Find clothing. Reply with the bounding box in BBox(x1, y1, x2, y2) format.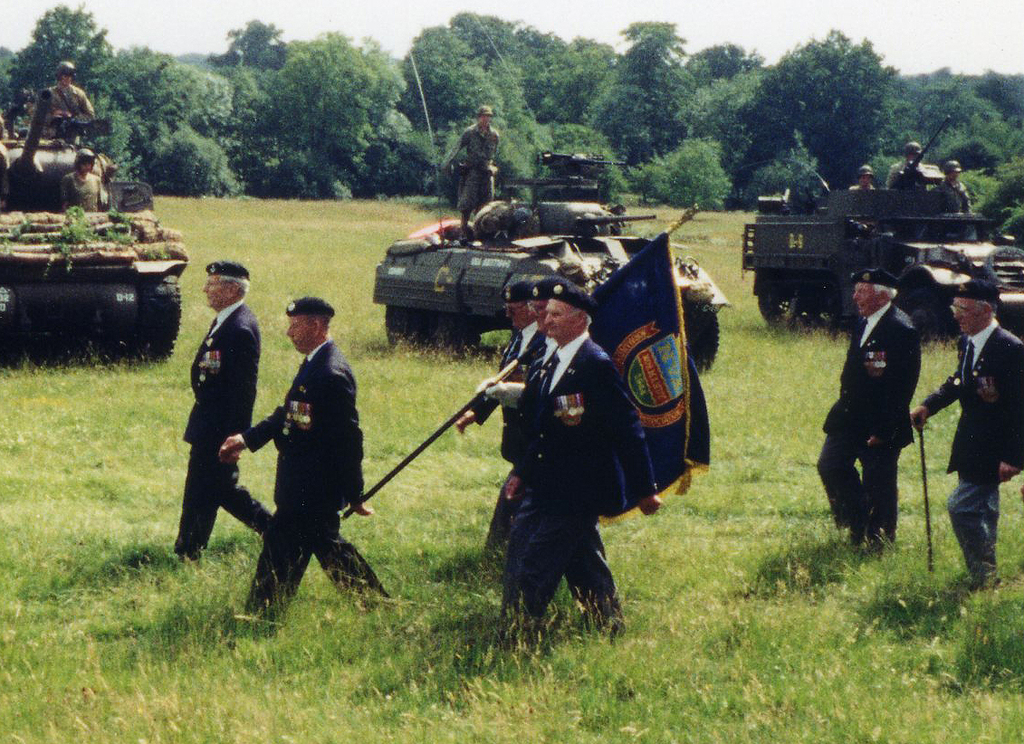
BBox(507, 322, 656, 630).
